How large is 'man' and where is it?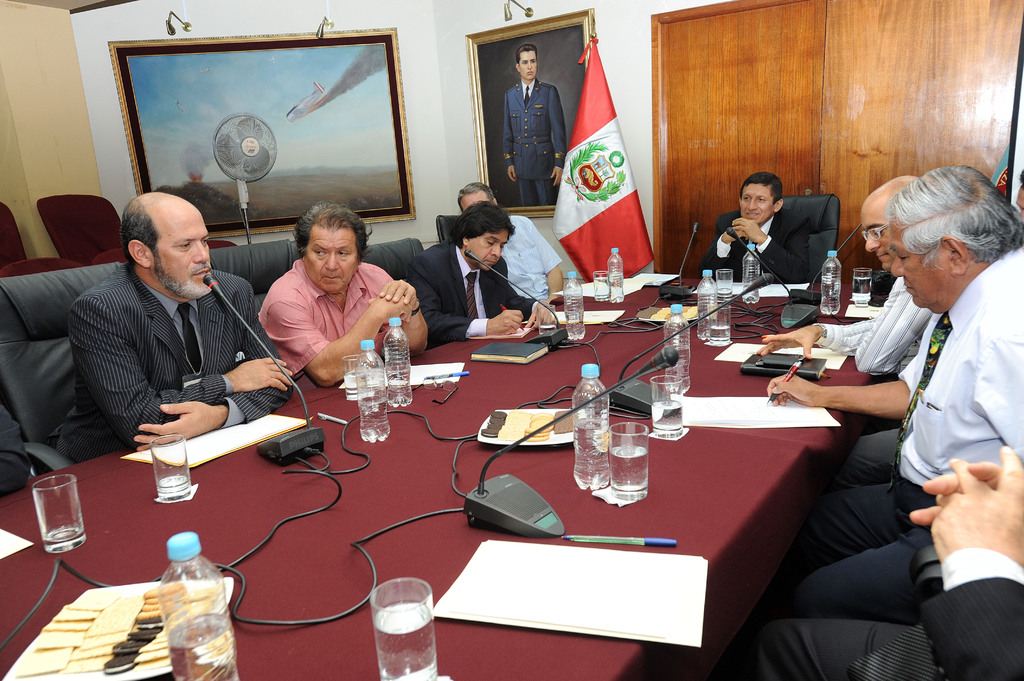
Bounding box: BBox(42, 187, 295, 474).
